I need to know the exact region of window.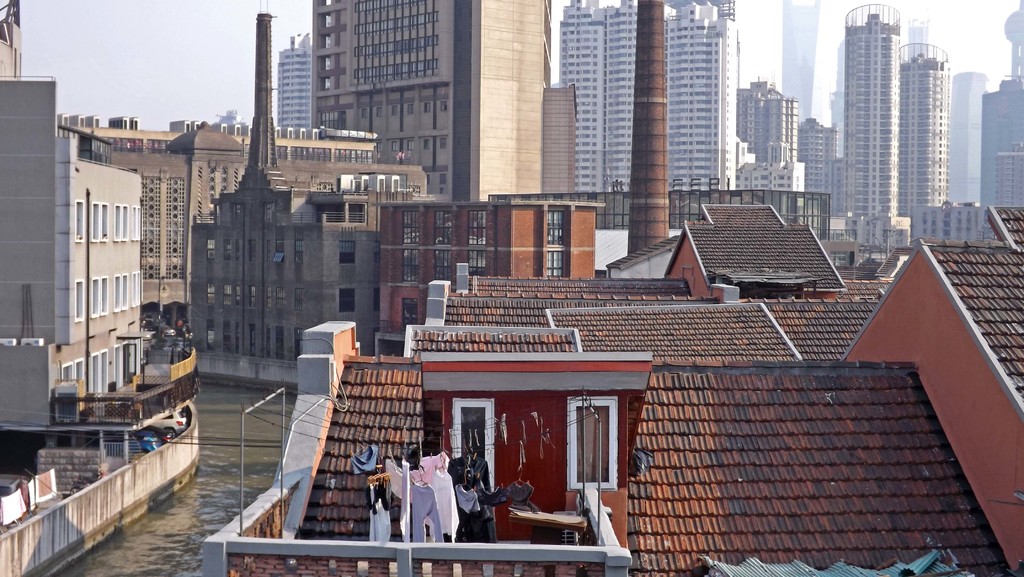
Region: x1=339, y1=289, x2=355, y2=312.
